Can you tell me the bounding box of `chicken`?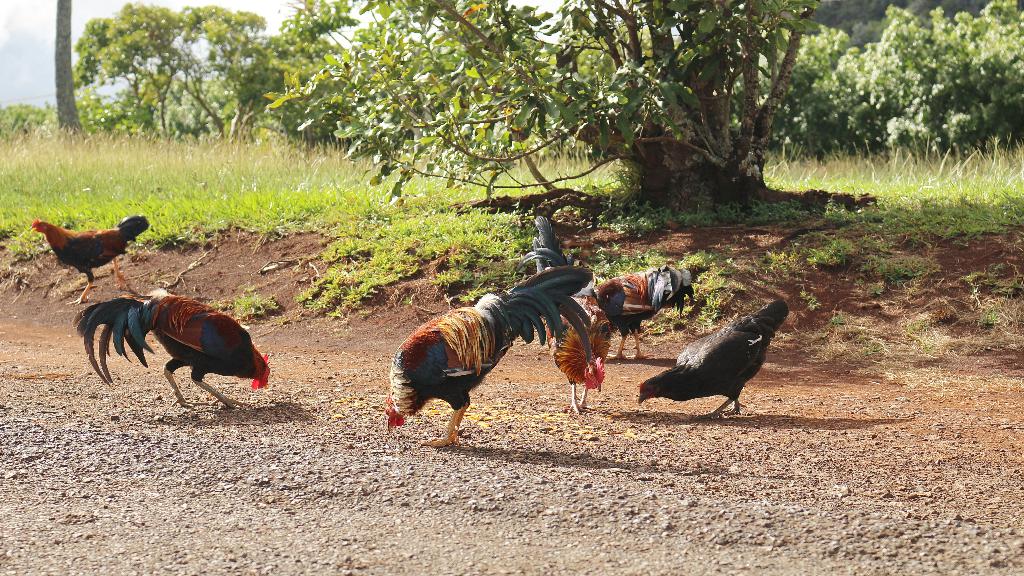
bbox=(639, 294, 783, 429).
